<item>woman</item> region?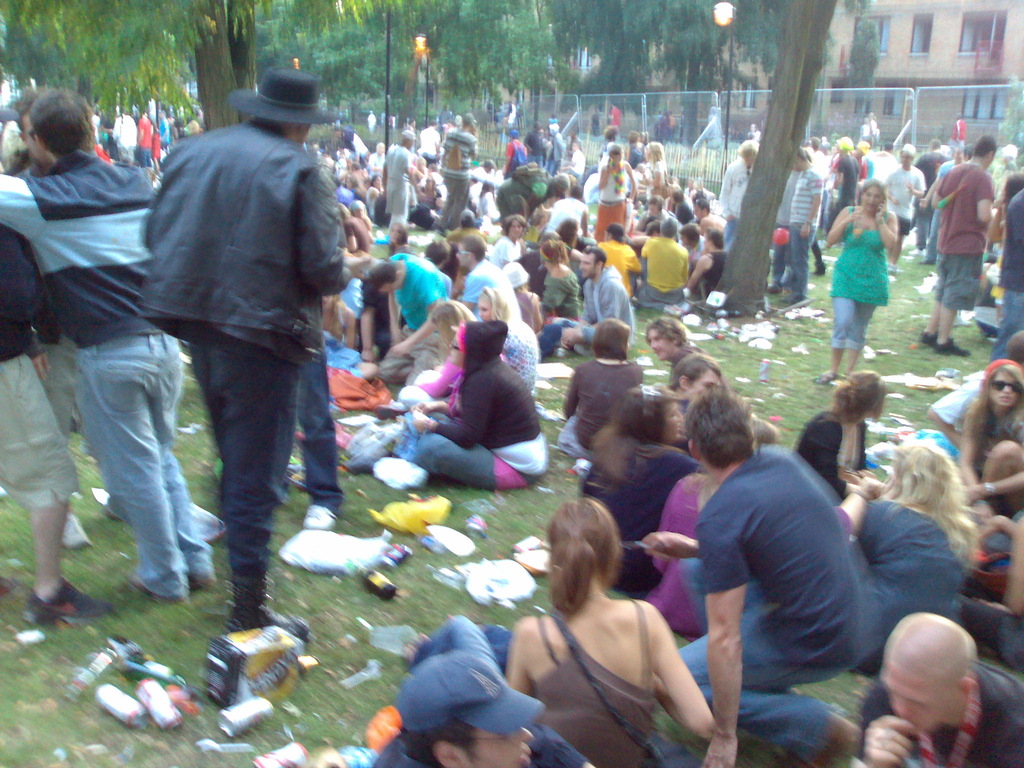
(850,432,981,674)
